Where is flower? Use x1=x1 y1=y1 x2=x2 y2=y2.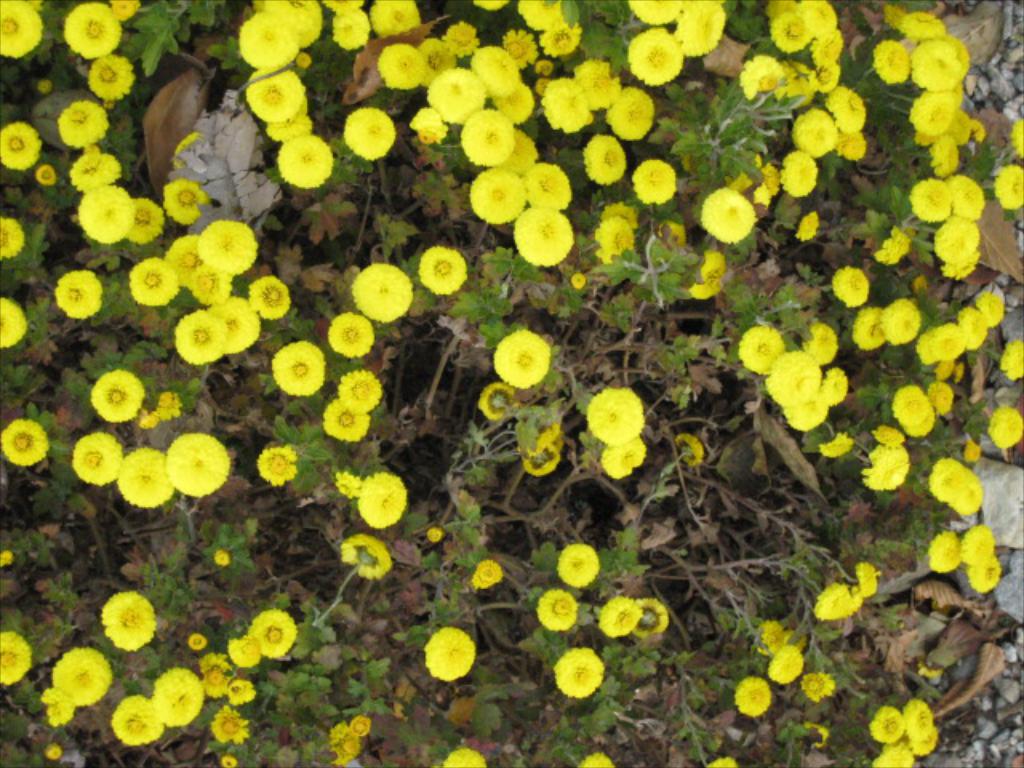
x1=195 y1=650 x2=229 y2=694.
